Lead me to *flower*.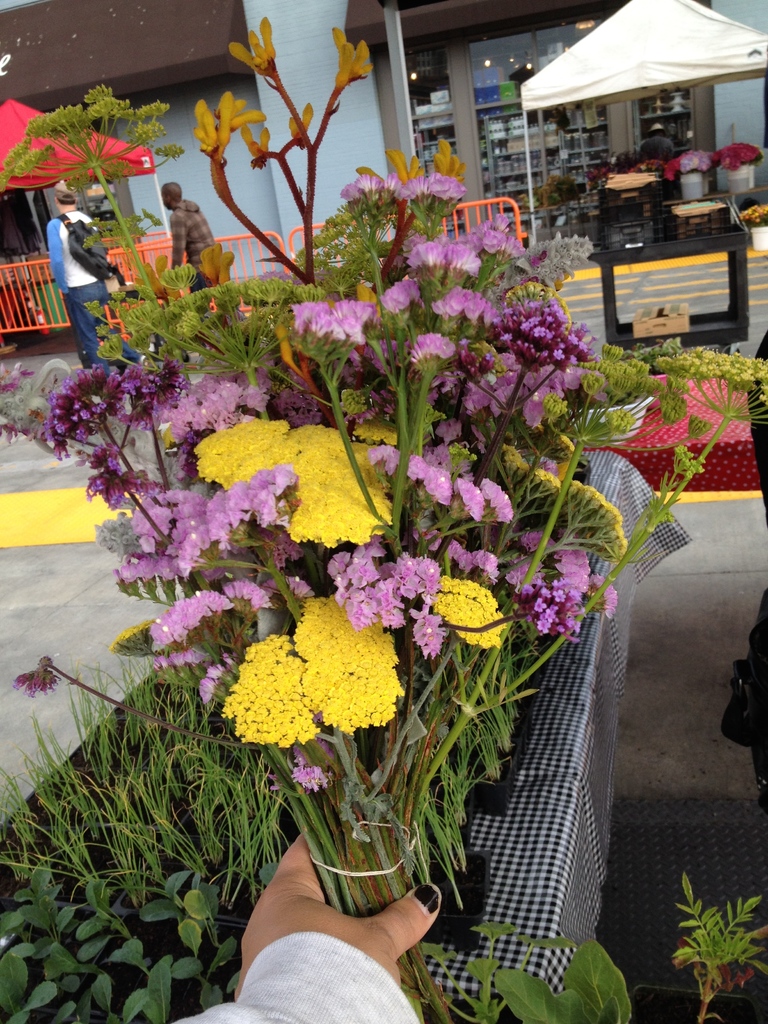
Lead to <region>79, 294, 104, 317</region>.
